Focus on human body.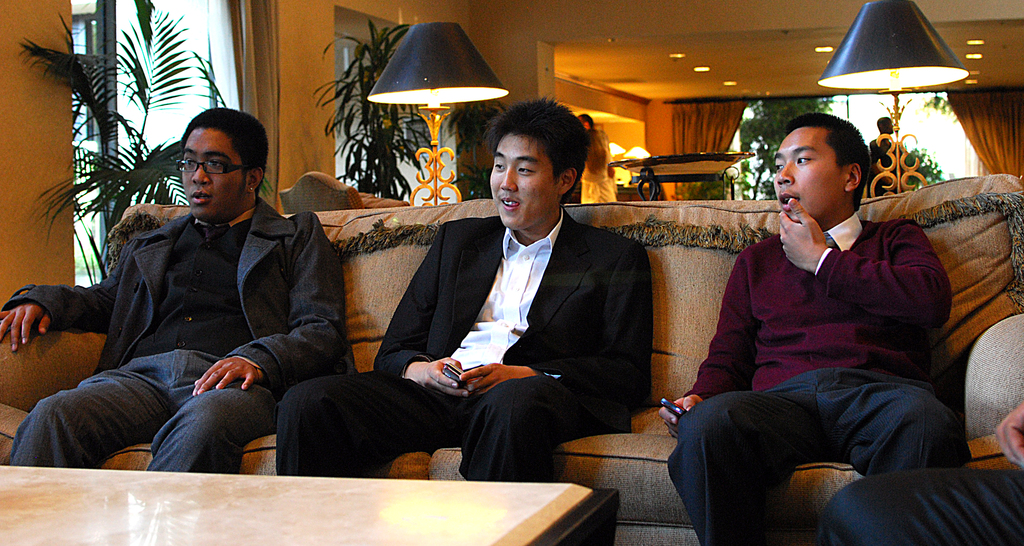
Focused at <box>28,128,332,484</box>.
